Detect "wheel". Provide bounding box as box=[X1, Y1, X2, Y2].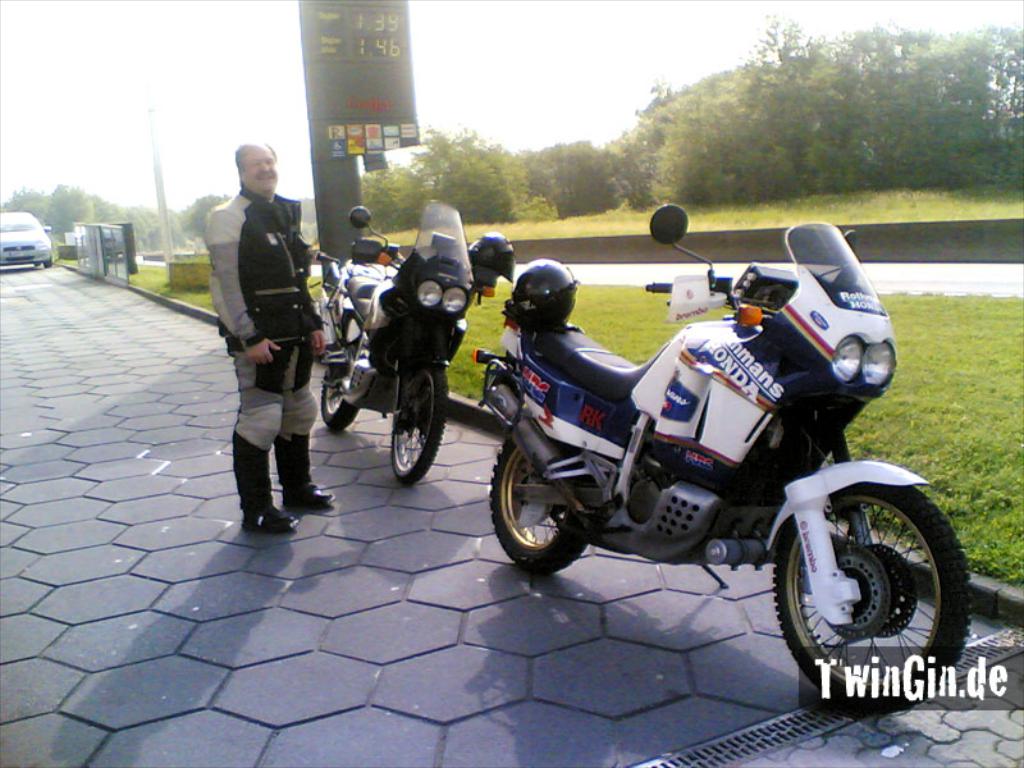
box=[481, 426, 590, 572].
